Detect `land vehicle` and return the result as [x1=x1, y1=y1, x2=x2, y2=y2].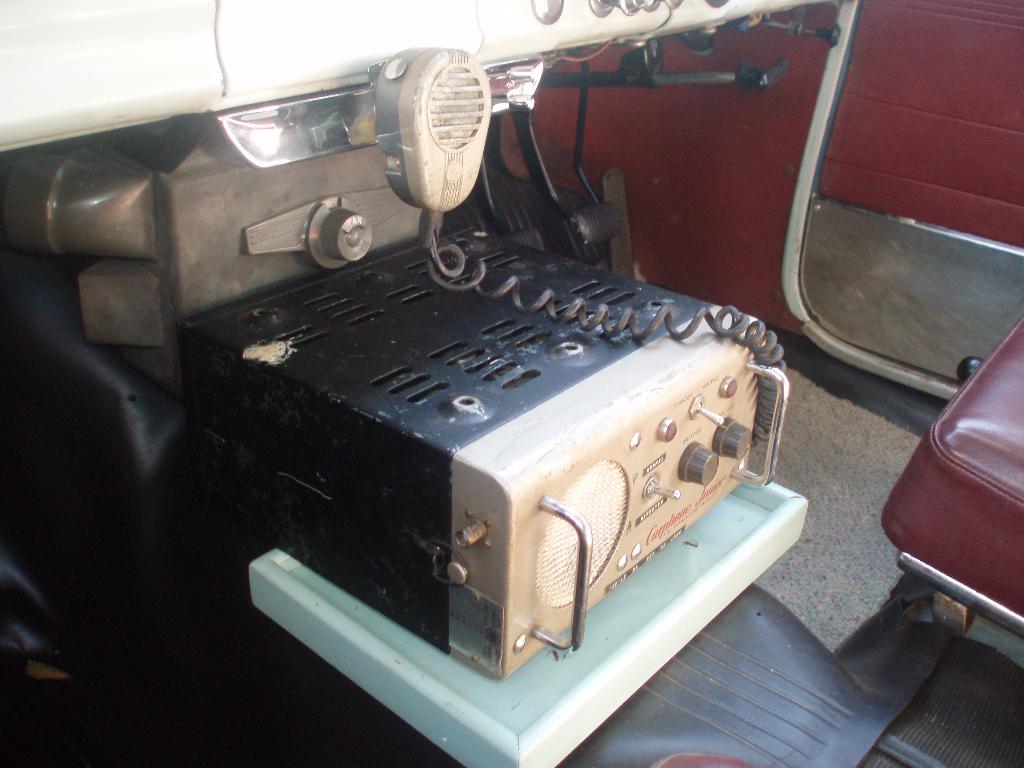
[x1=0, y1=0, x2=1023, y2=767].
